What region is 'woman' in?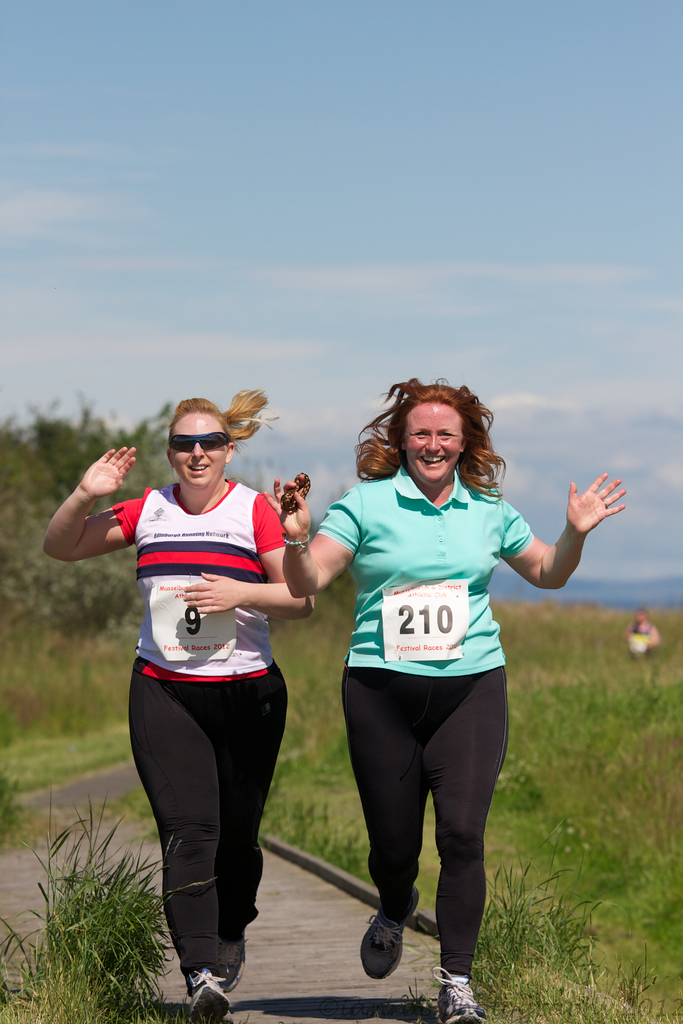
<box>99,387,310,996</box>.
